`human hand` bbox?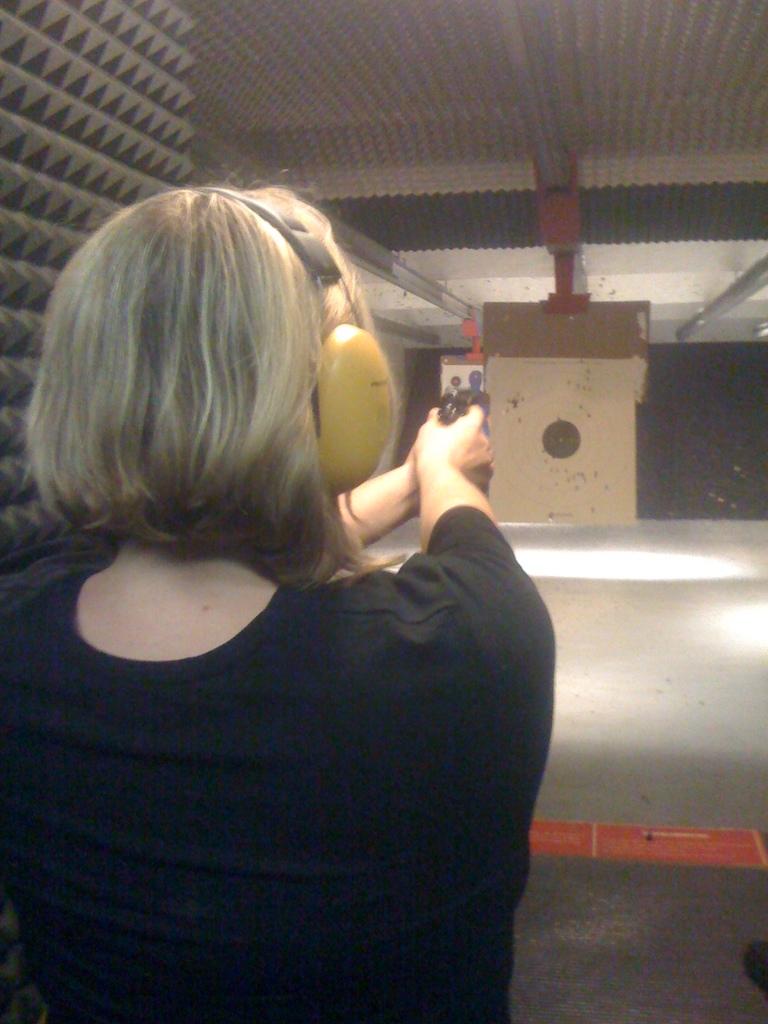
{"x1": 408, "y1": 447, "x2": 422, "y2": 504}
